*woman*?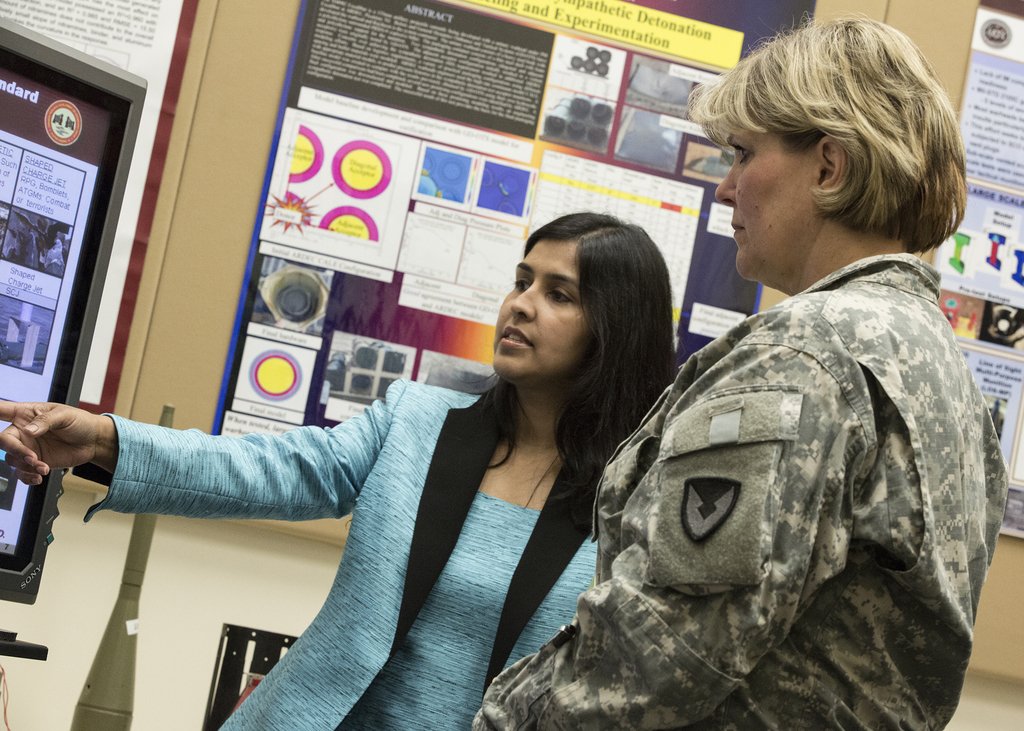
left=0, top=214, right=682, bottom=727
